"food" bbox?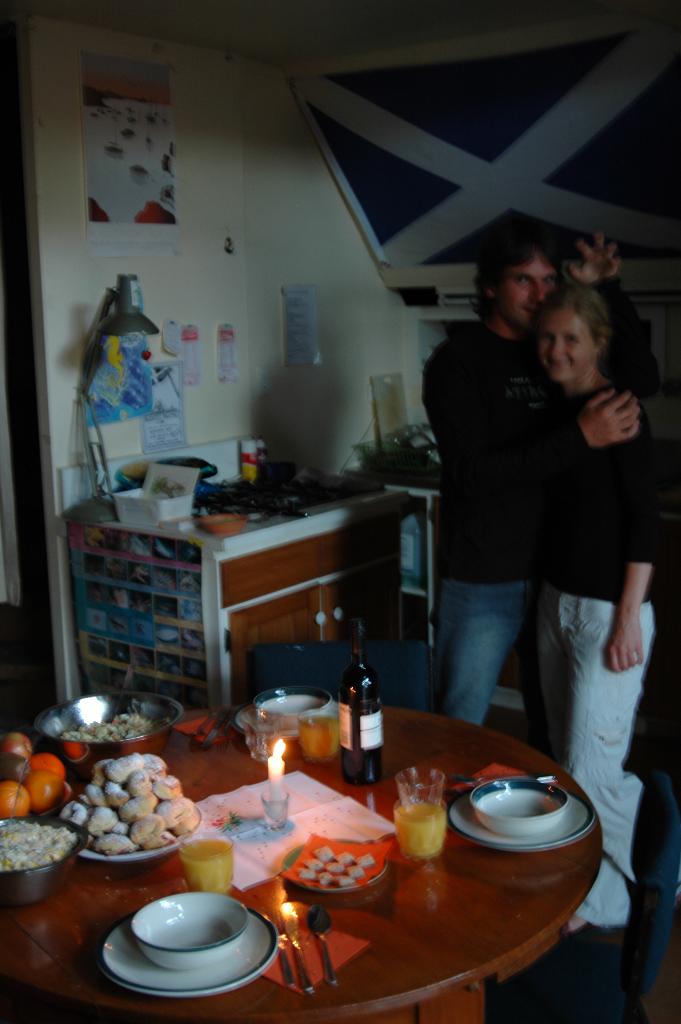
<box>78,758,195,876</box>
